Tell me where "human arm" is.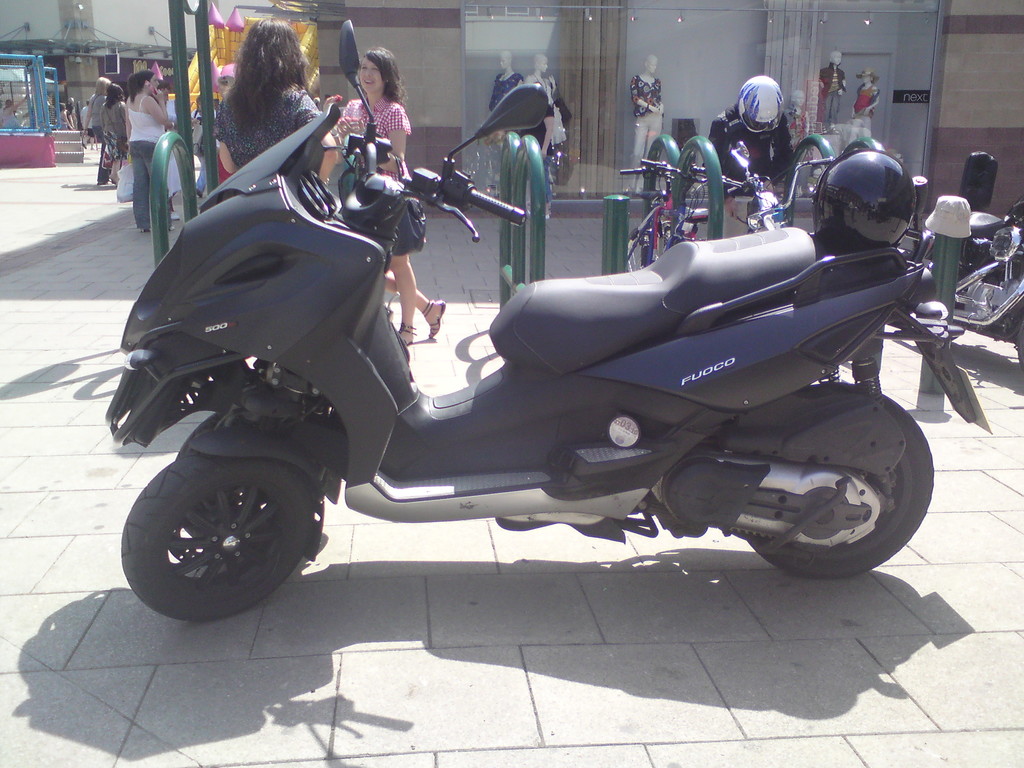
"human arm" is at region(381, 100, 410, 175).
